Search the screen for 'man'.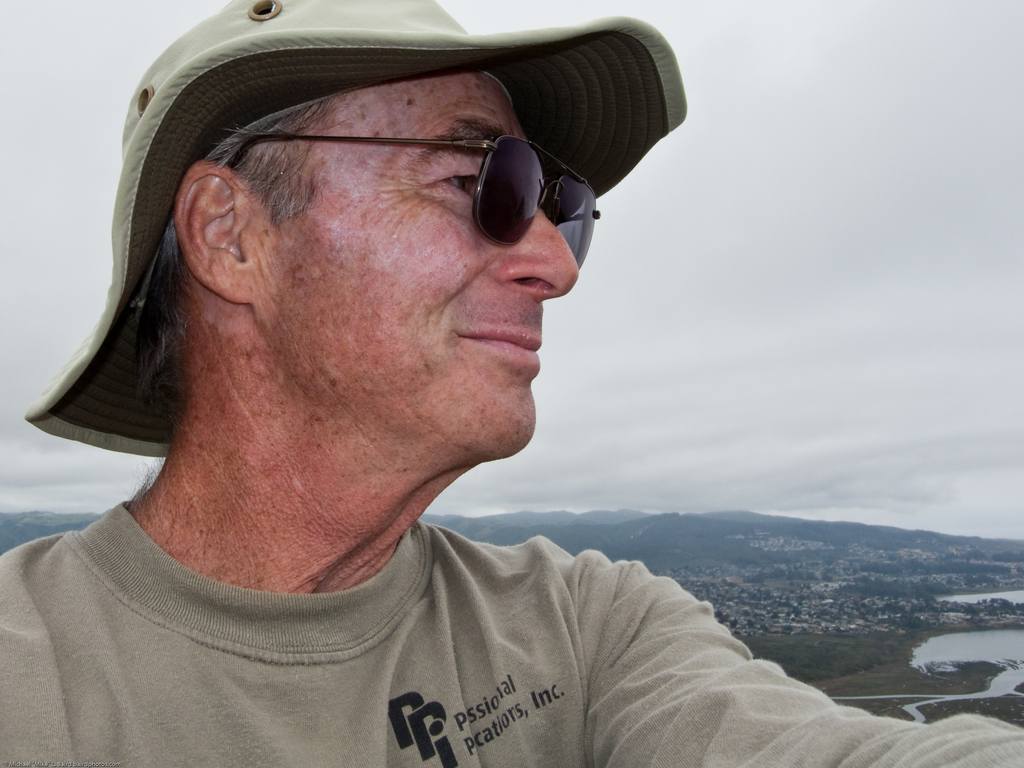
Found at bbox(0, 0, 1009, 767).
